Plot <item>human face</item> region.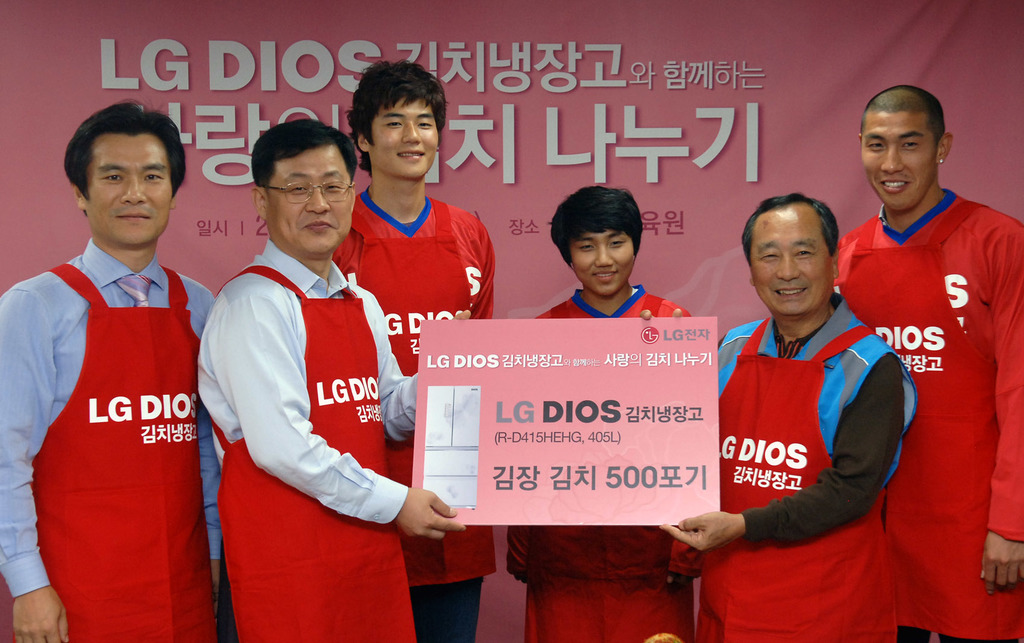
Plotted at bbox(86, 132, 175, 248).
